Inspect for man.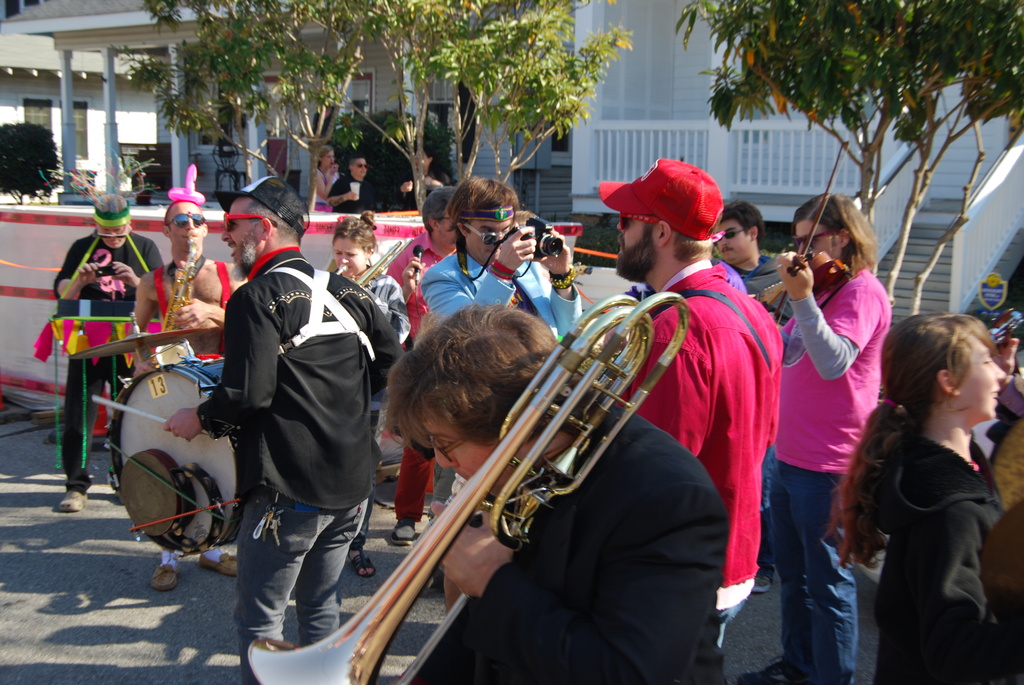
Inspection: select_region(419, 175, 583, 358).
